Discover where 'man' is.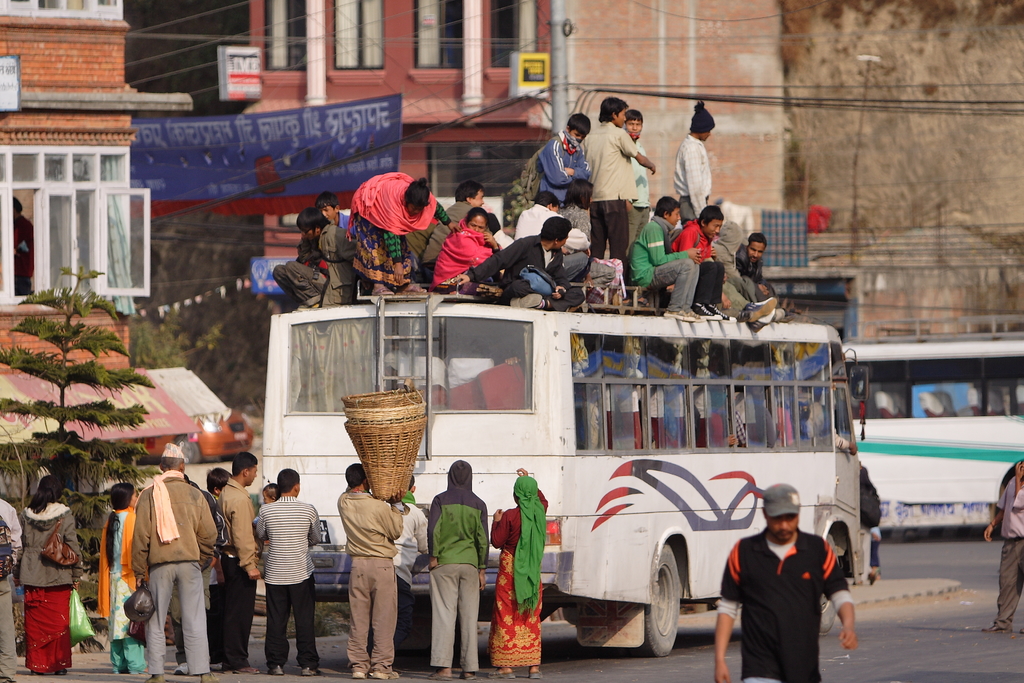
Discovered at (319, 194, 353, 233).
